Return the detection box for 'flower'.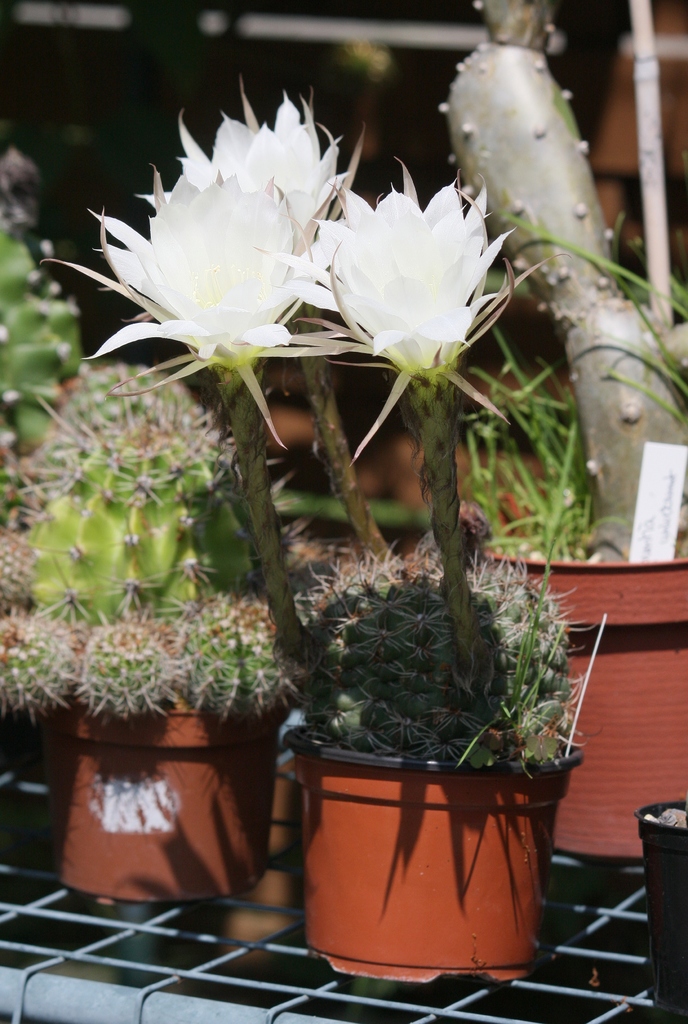
select_region(135, 76, 352, 309).
